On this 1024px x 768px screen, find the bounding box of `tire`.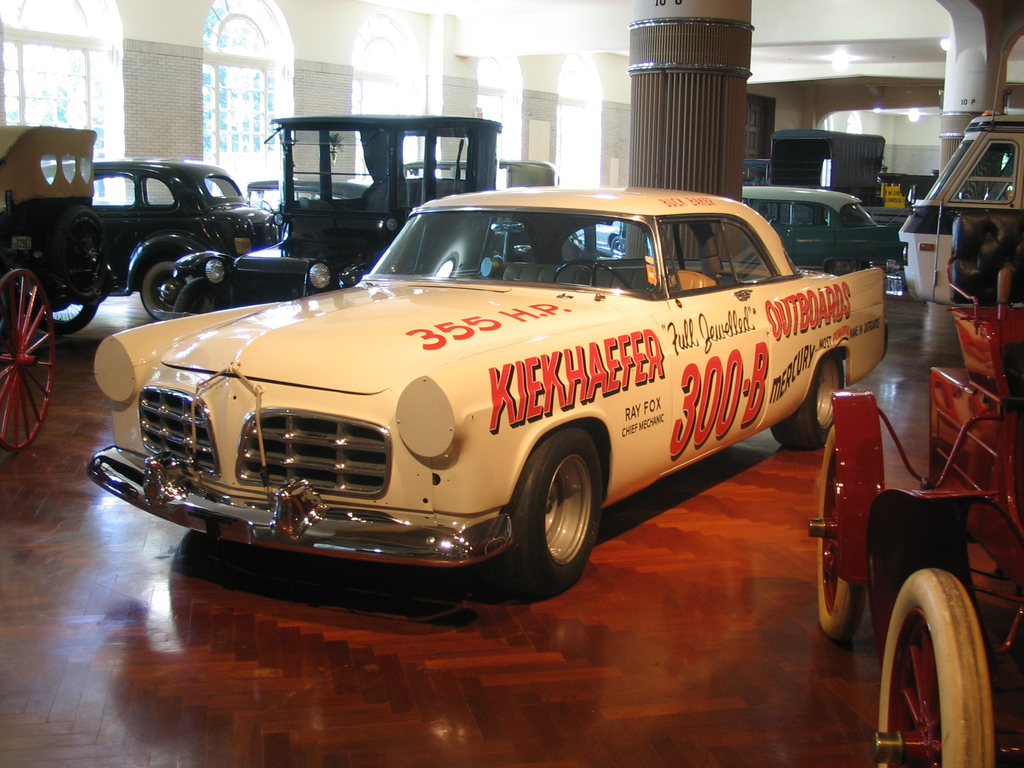
Bounding box: box(609, 235, 623, 250).
